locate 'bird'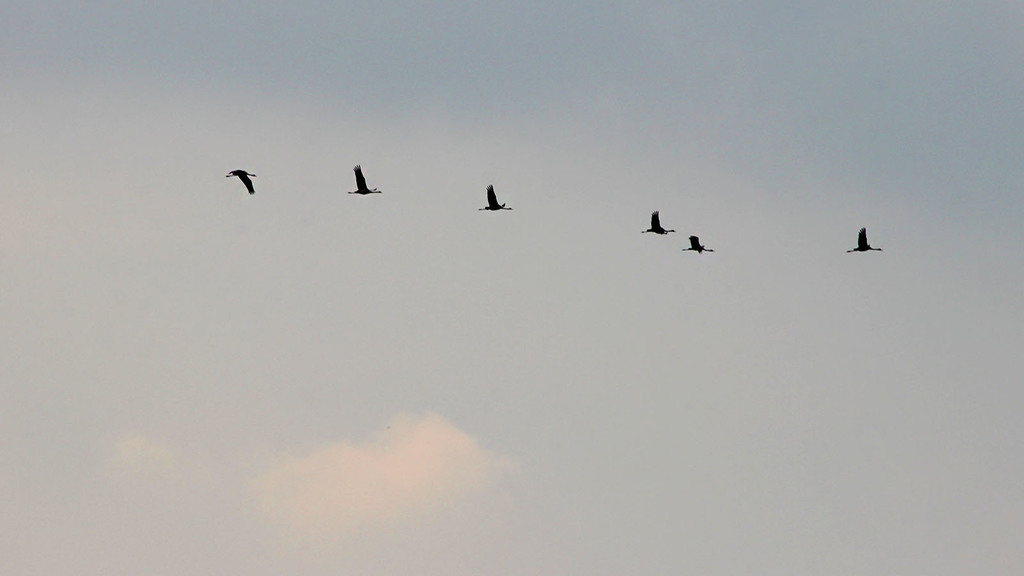
(x1=470, y1=183, x2=511, y2=216)
